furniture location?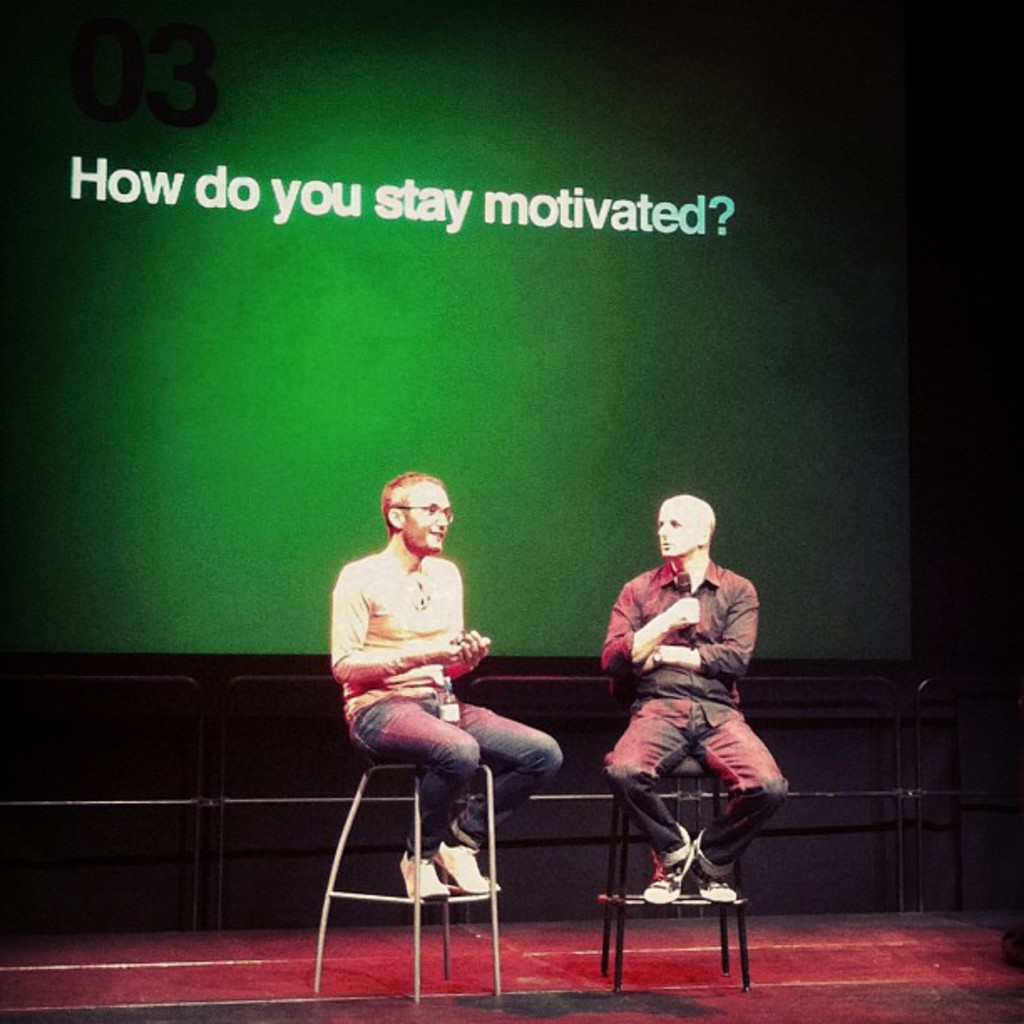
218/673/422/930
